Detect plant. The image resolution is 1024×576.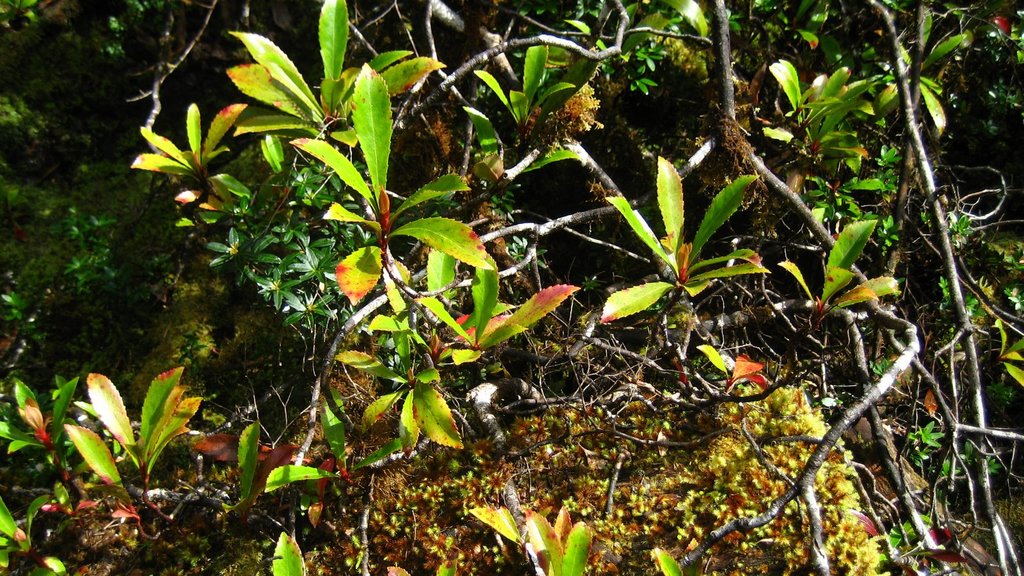
l=22, t=15, r=964, b=550.
